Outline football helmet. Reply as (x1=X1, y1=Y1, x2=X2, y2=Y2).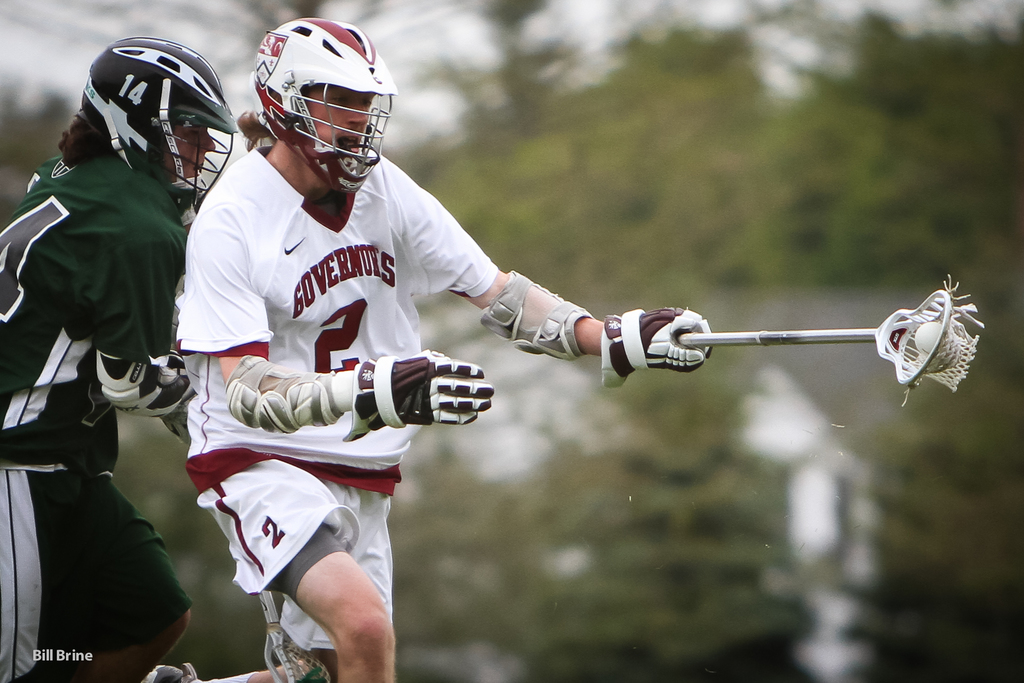
(x1=72, y1=34, x2=244, y2=223).
